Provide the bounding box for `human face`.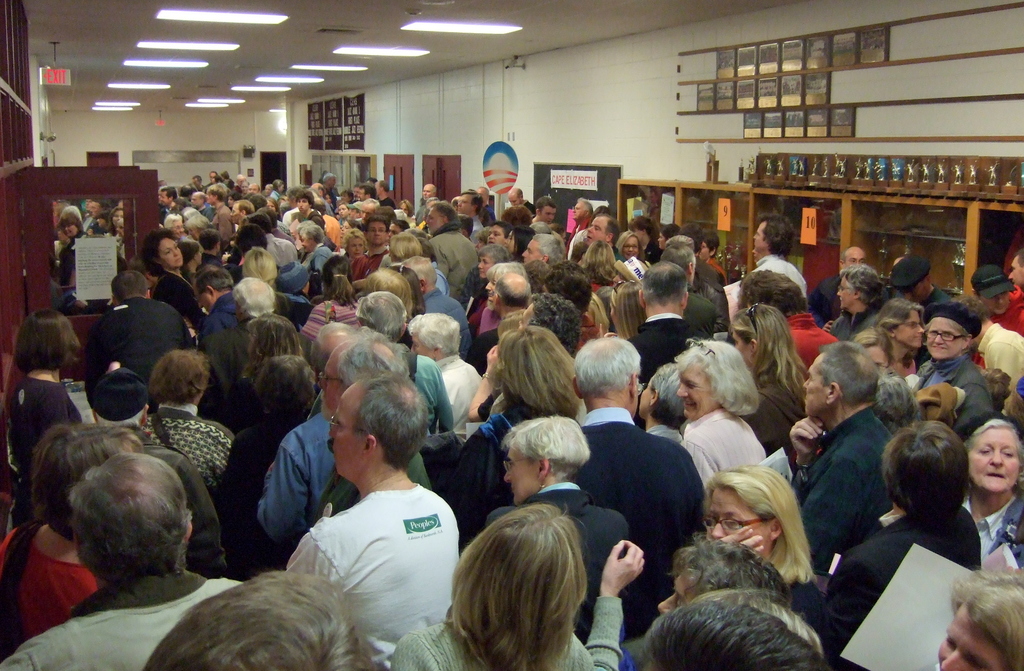
detection(327, 390, 365, 478).
